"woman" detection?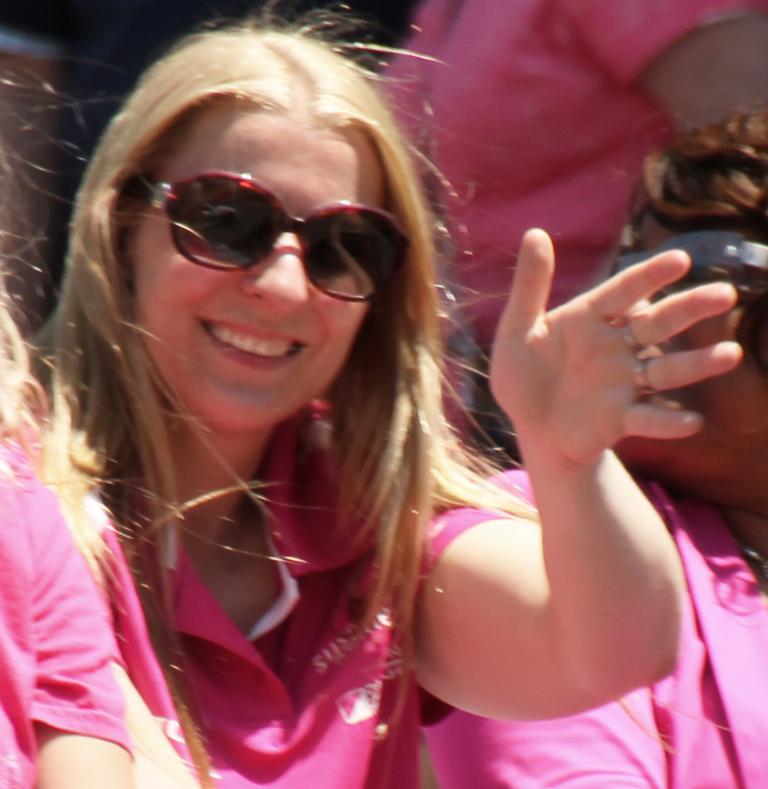
<bbox>10, 1, 740, 788</bbox>
